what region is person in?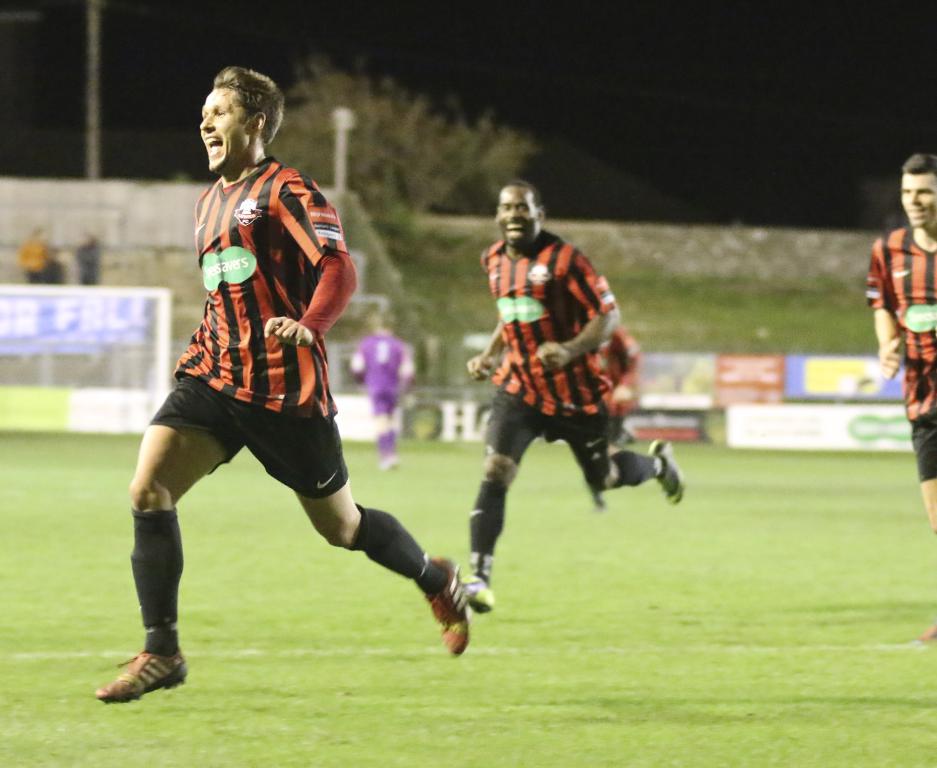
left=348, top=305, right=416, bottom=462.
